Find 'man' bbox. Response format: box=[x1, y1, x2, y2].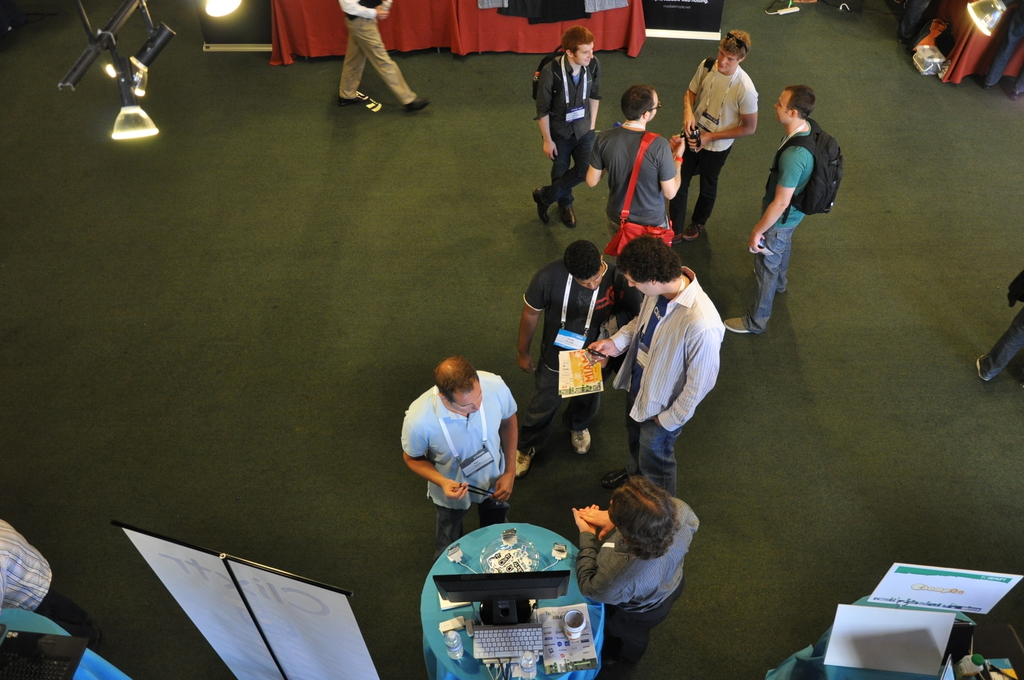
box=[583, 228, 733, 484].
